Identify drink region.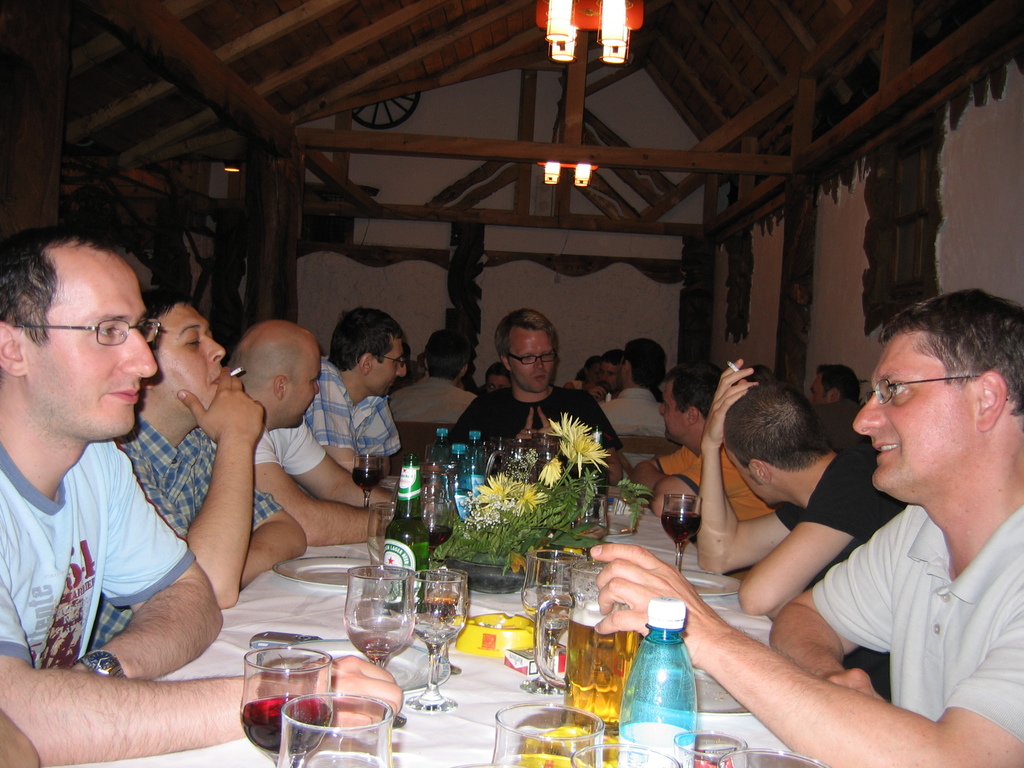
Region: pyautogui.locateOnScreen(422, 600, 458, 620).
